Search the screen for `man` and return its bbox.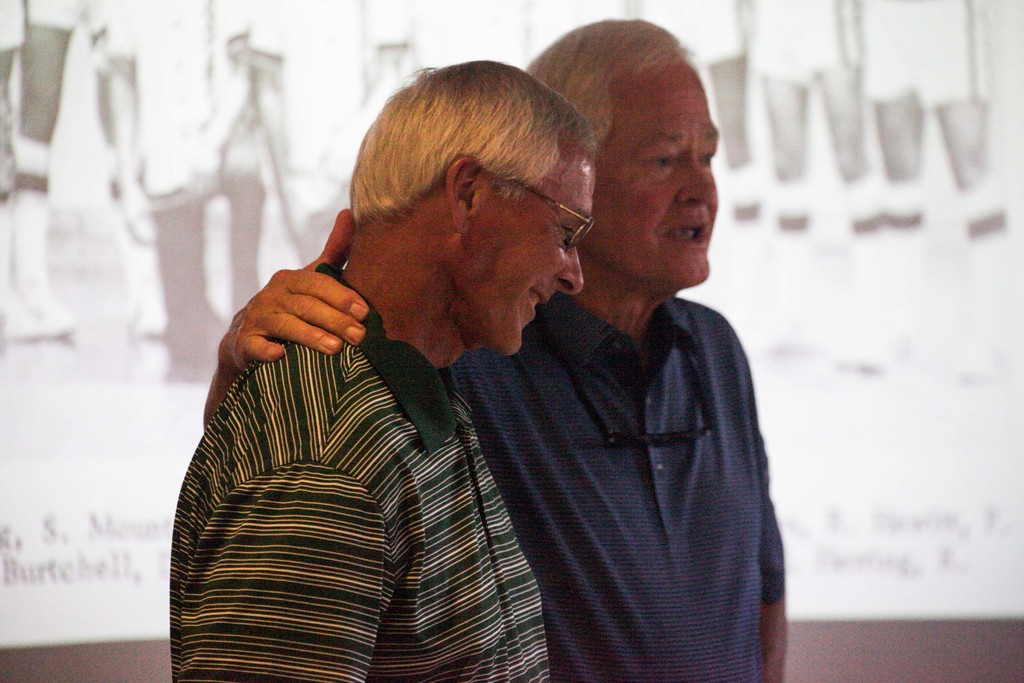
Found: (163, 54, 600, 682).
